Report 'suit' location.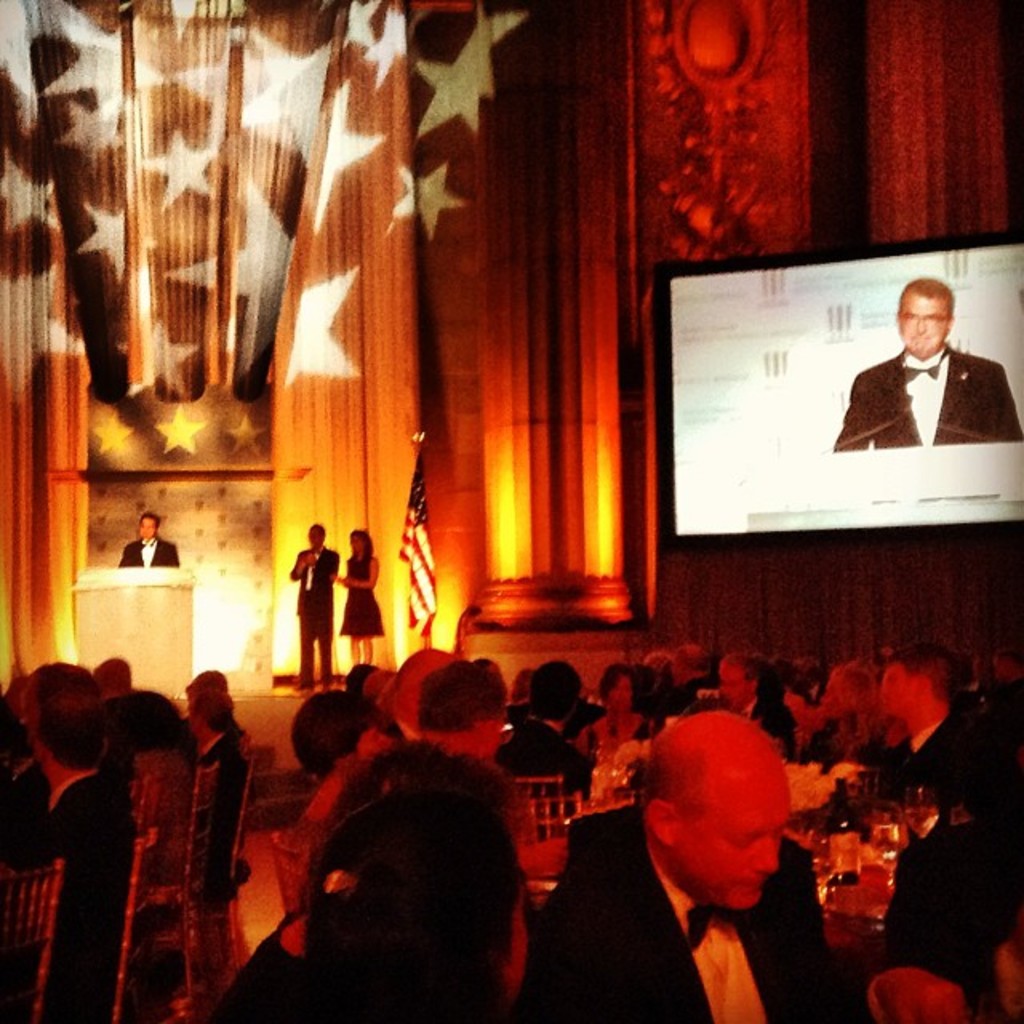
Report: (43,766,126,968).
